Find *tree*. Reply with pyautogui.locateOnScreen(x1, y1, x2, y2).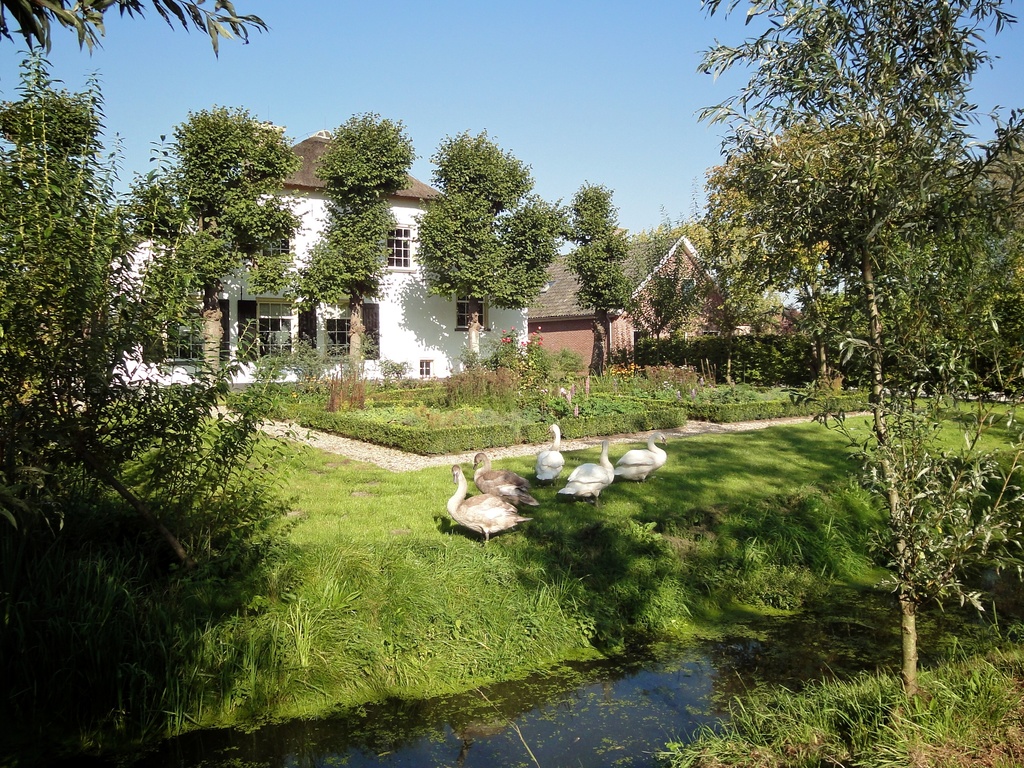
pyautogui.locateOnScreen(63, 355, 291, 583).
